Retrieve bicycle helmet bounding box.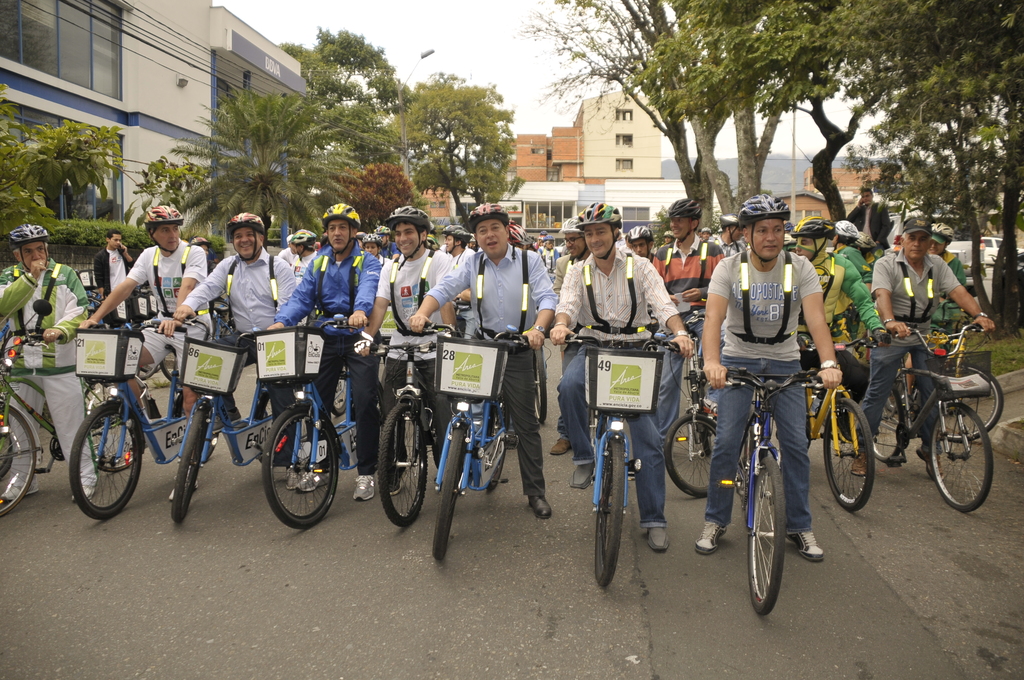
Bounding box: left=790, top=216, right=827, bottom=232.
